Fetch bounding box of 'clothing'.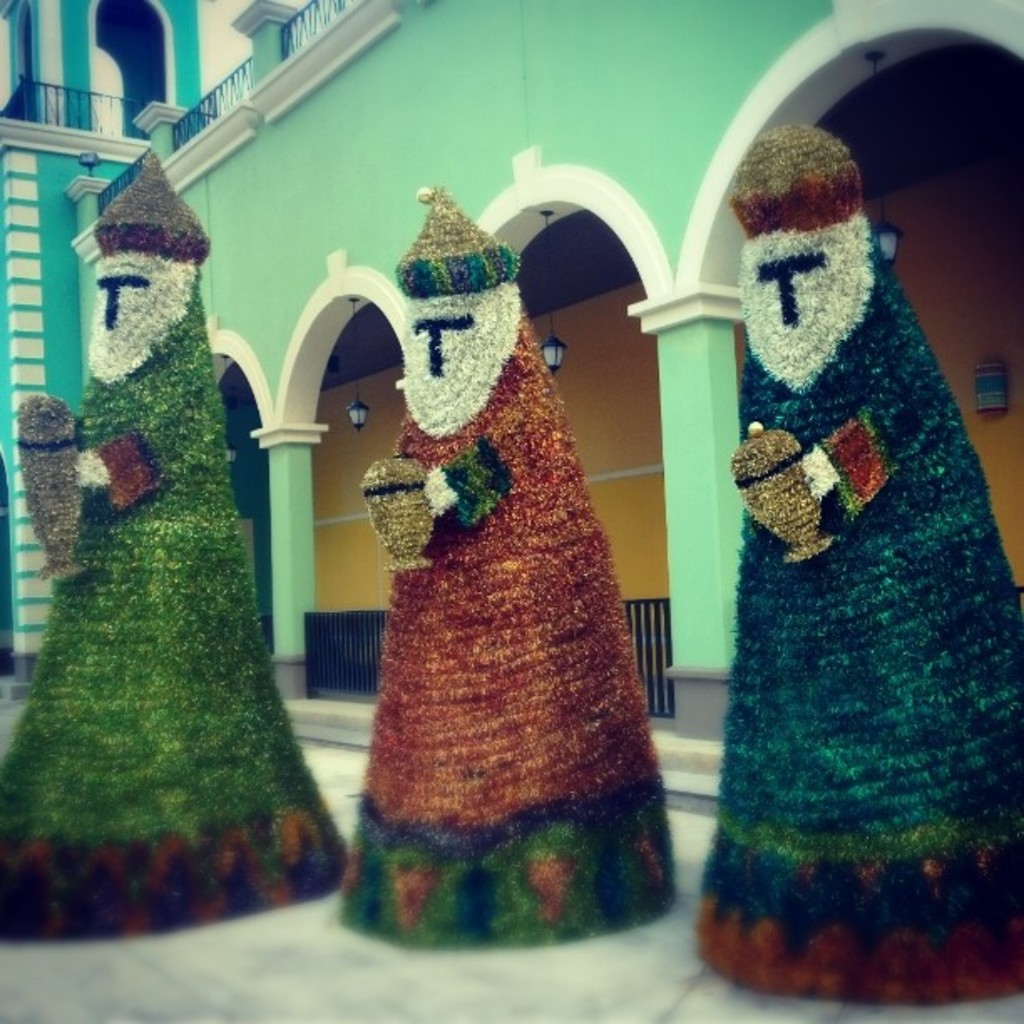
Bbox: 703, 233, 1022, 1009.
